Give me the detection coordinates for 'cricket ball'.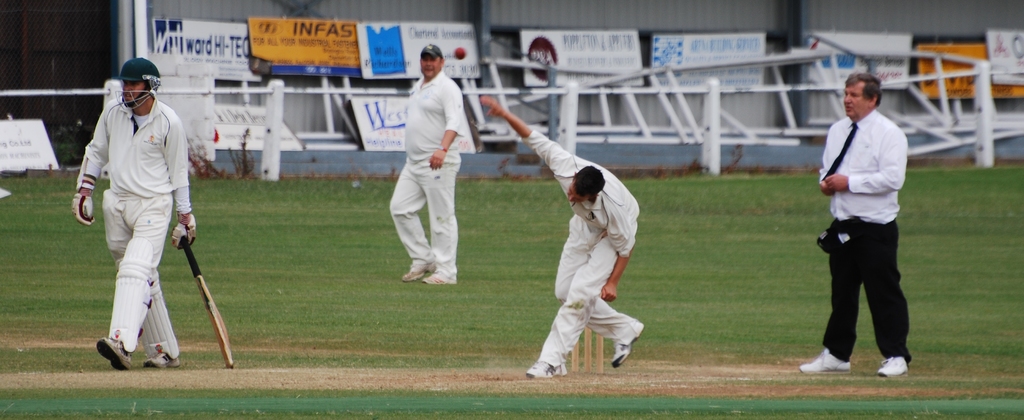
<bbox>452, 44, 467, 61</bbox>.
